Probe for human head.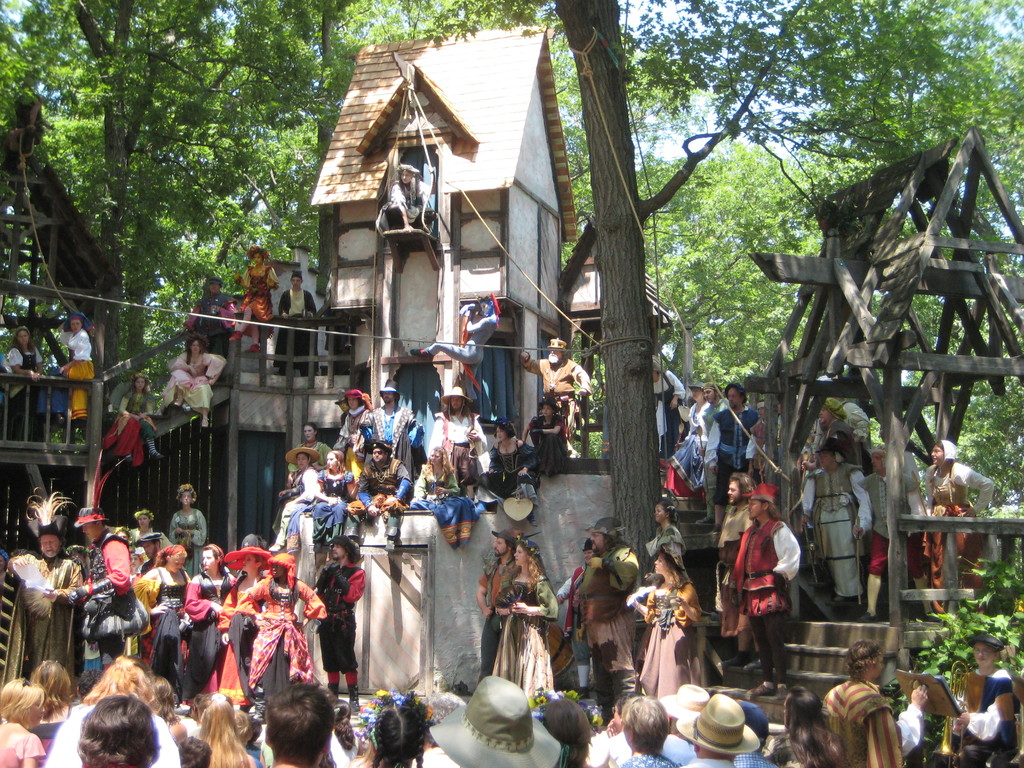
Probe result: <box>930,442,959,464</box>.
